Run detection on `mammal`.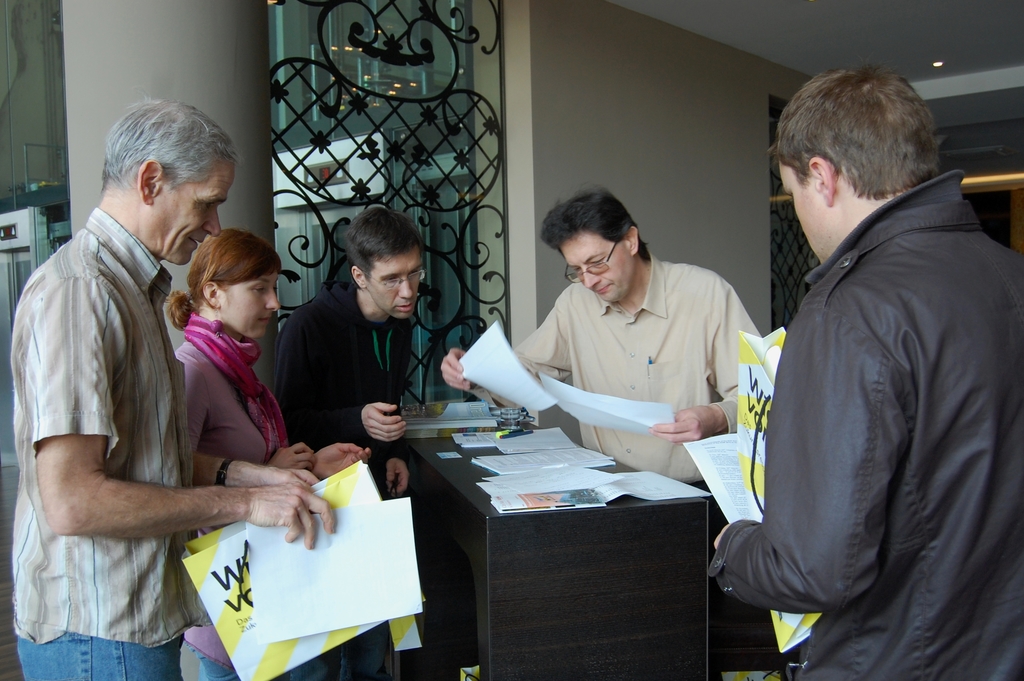
Result: select_region(164, 223, 374, 680).
